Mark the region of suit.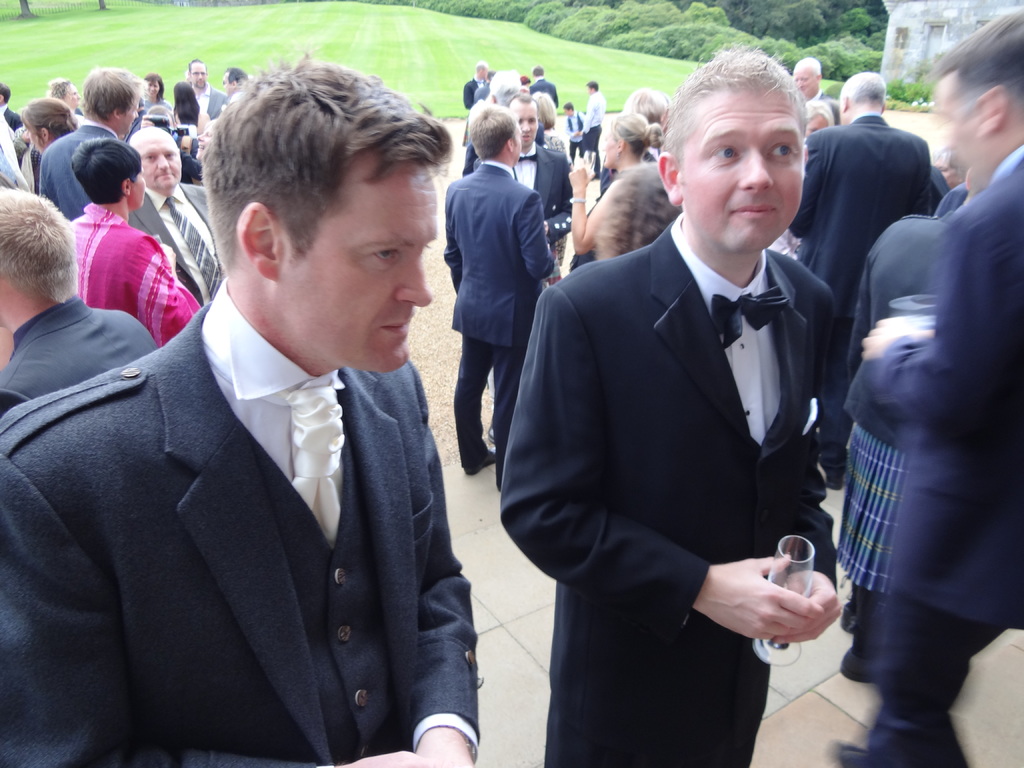
Region: locate(791, 109, 929, 290).
